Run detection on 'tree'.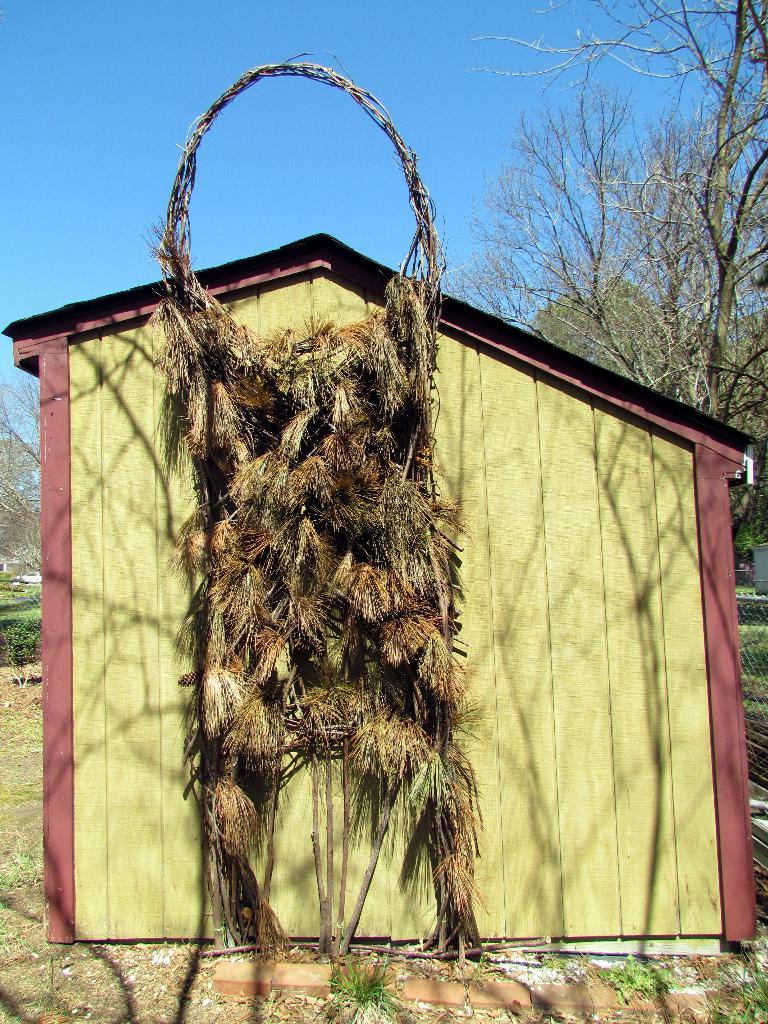
Result: 0 392 47 609.
